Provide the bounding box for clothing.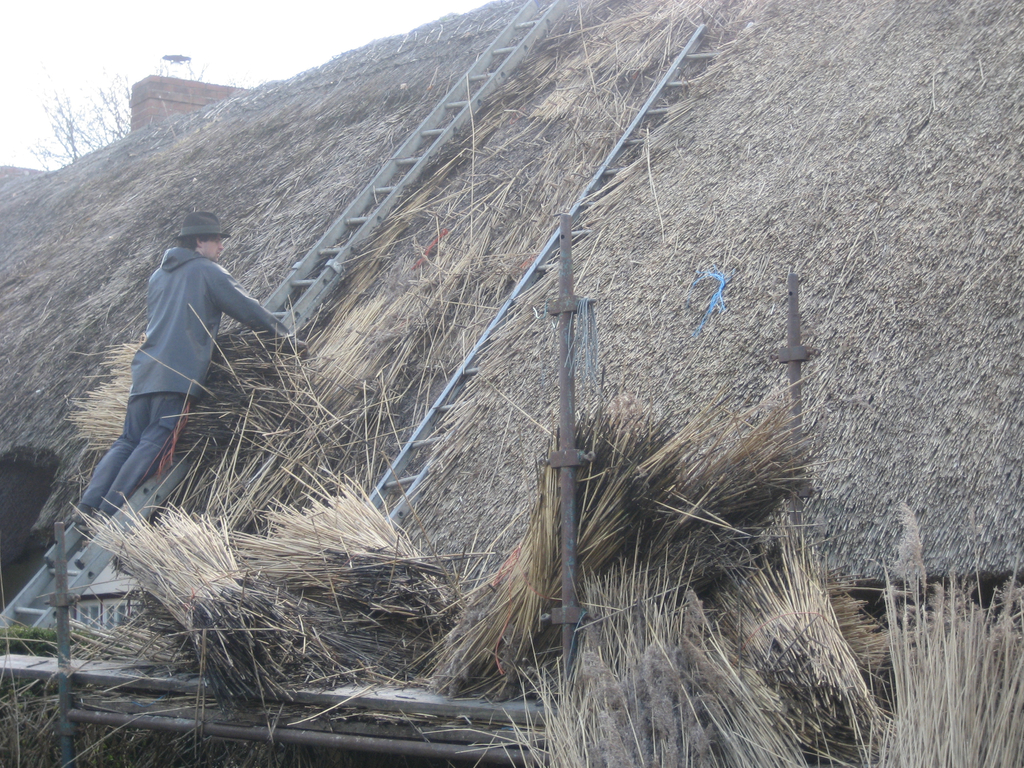
select_region(88, 226, 280, 492).
